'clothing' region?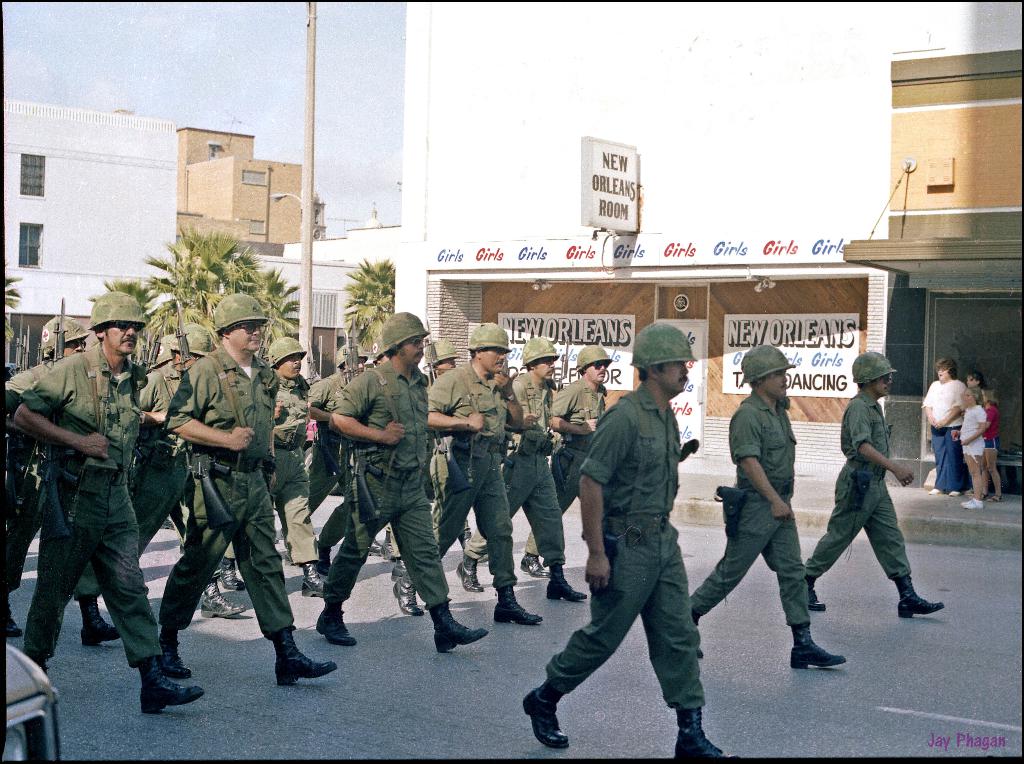
(317, 351, 452, 614)
